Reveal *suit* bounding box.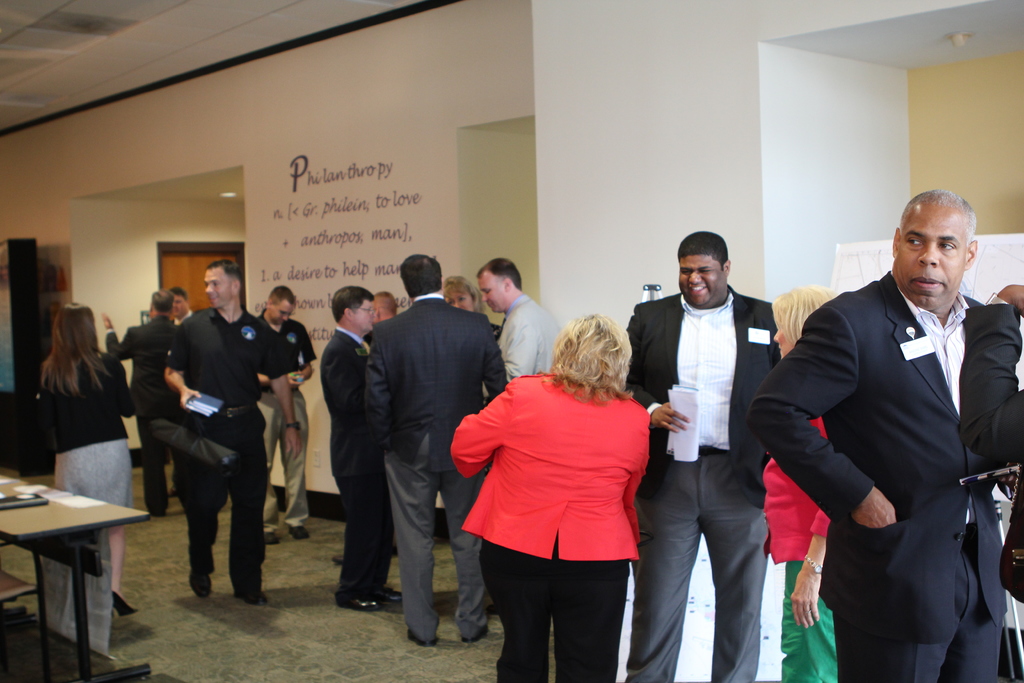
Revealed: bbox=[749, 269, 1008, 682].
